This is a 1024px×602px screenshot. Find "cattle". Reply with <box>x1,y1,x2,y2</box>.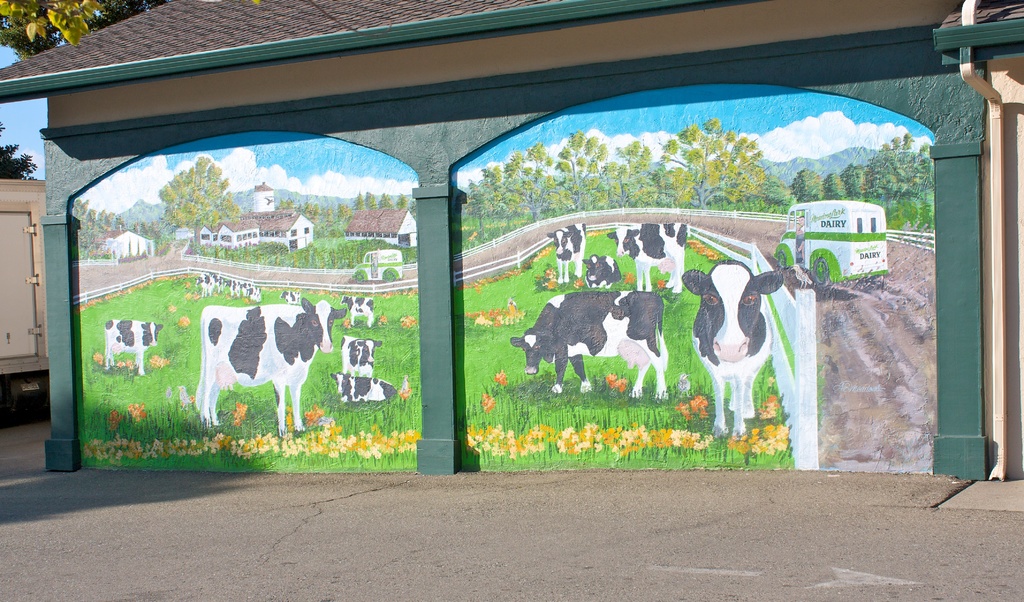
<box>104,315,163,374</box>.
